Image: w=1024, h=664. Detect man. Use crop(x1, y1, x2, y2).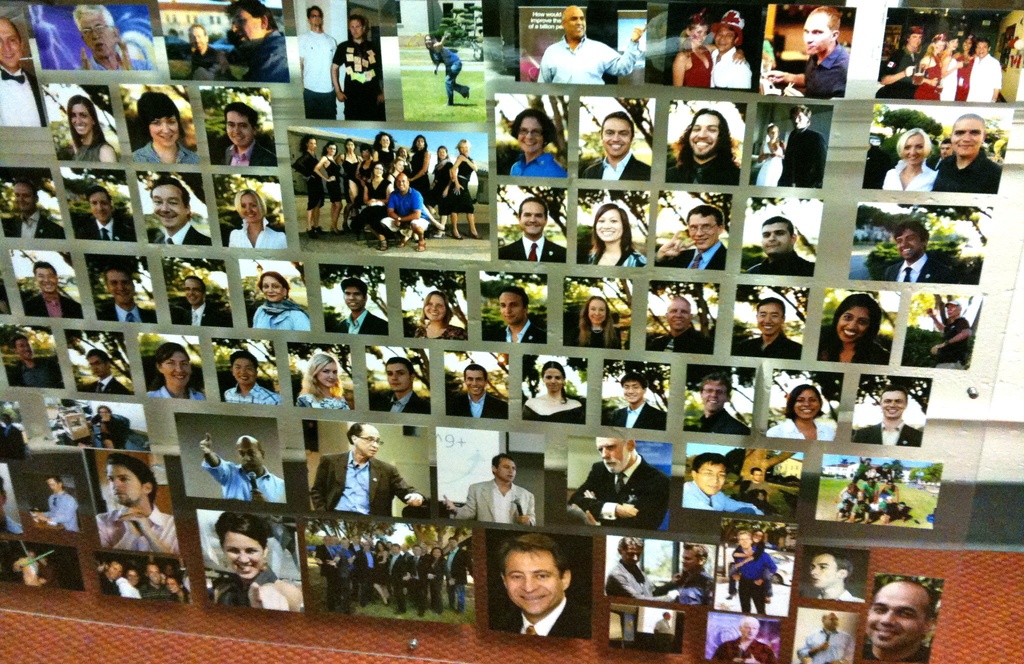
crop(294, 3, 339, 120).
